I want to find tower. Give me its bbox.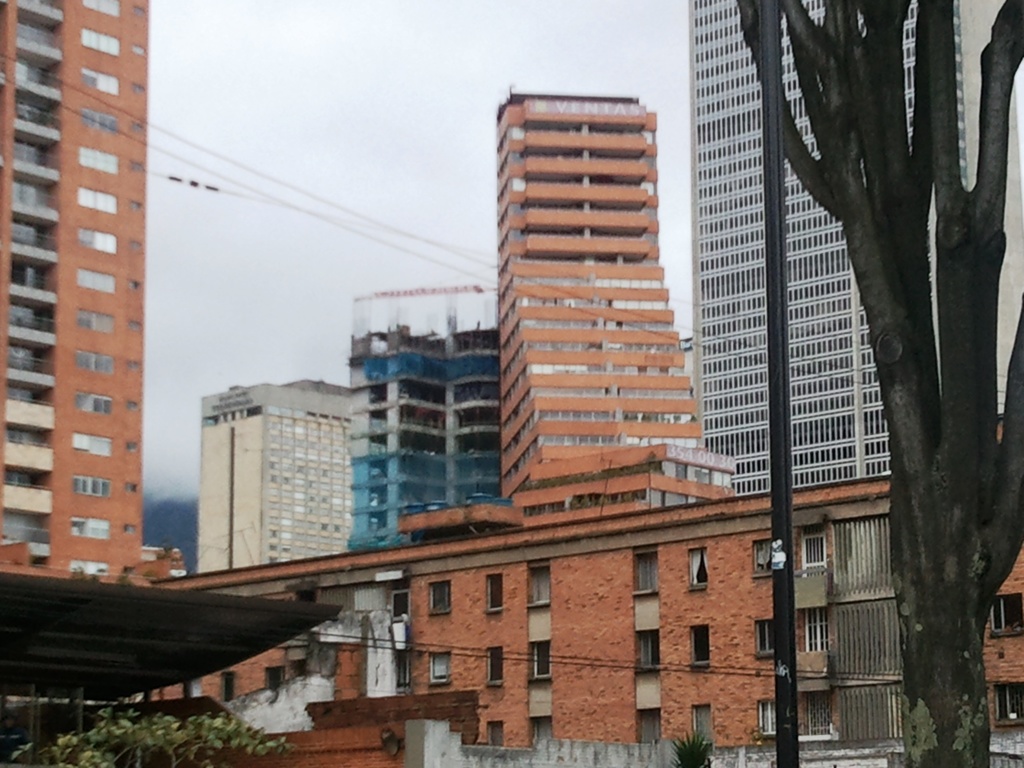
bbox=(183, 367, 356, 568).
